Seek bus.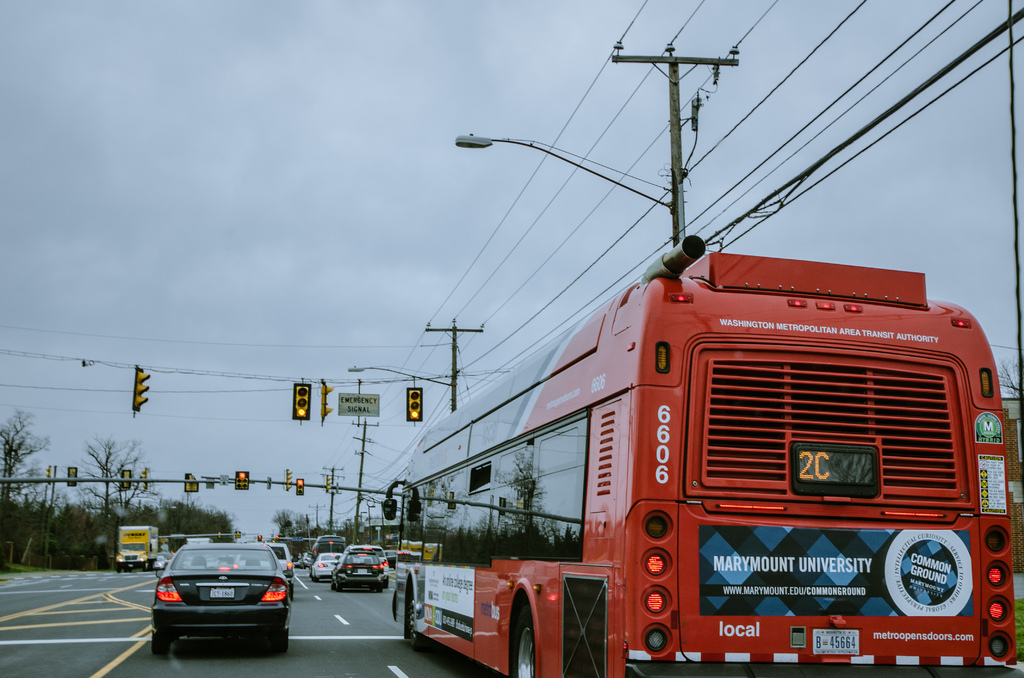
left=377, top=252, right=1016, bottom=677.
